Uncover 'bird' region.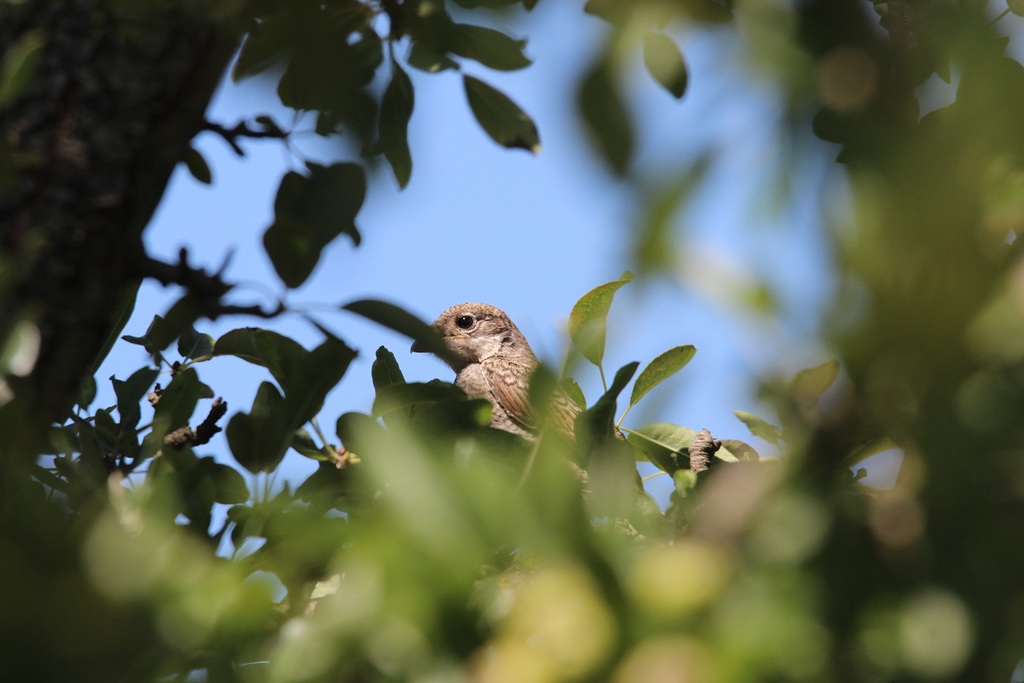
Uncovered: [left=406, top=296, right=624, bottom=490].
